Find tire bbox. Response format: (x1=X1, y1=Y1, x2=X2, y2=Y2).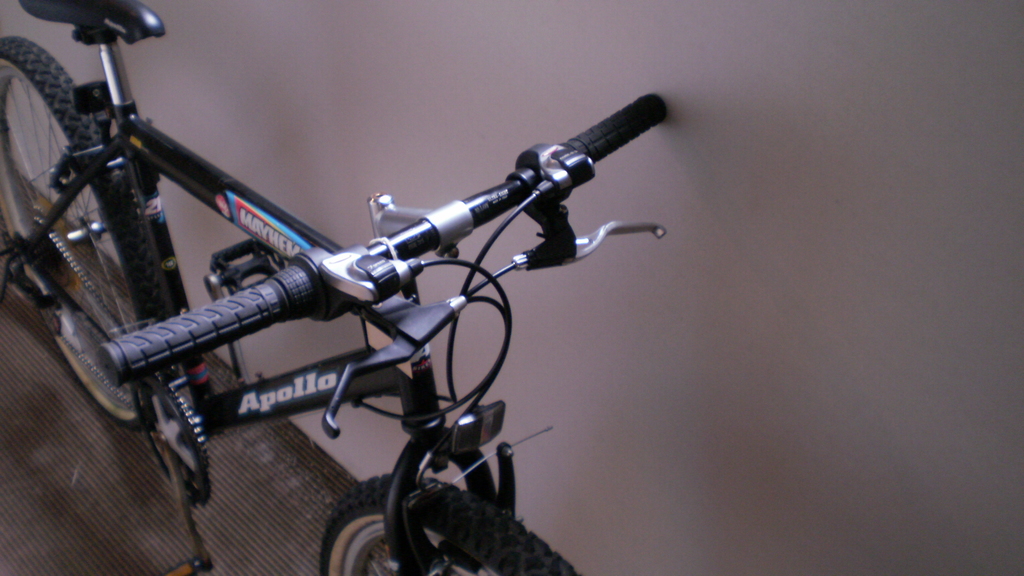
(x1=321, y1=474, x2=575, y2=575).
